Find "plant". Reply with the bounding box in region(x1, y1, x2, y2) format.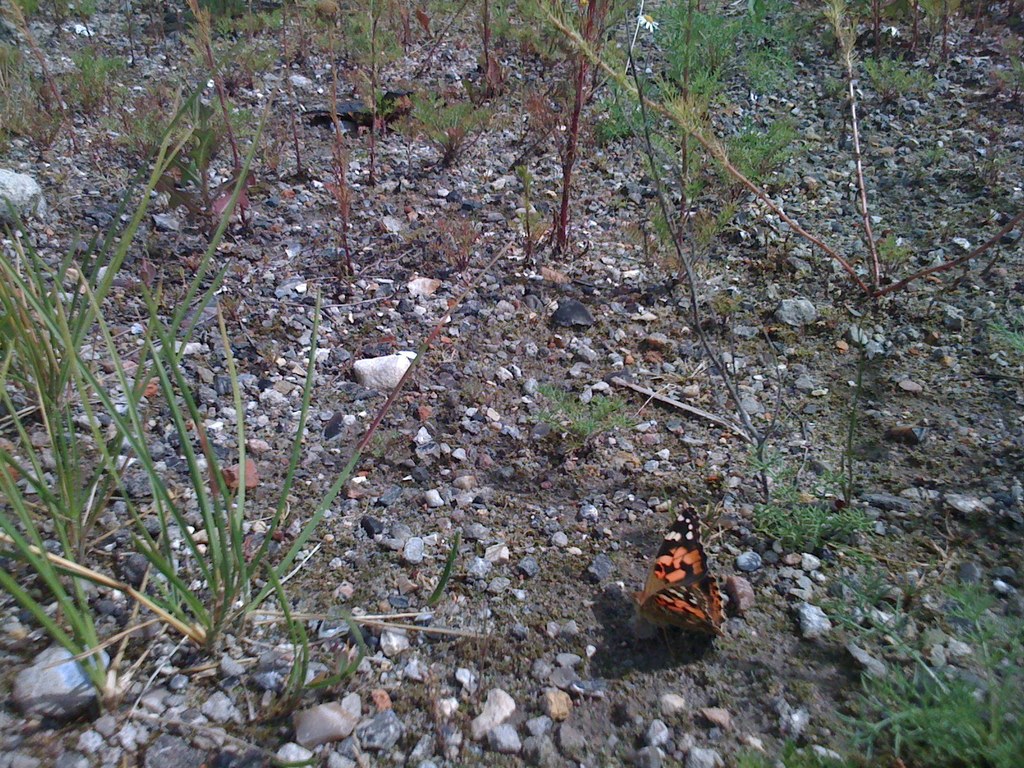
region(748, 430, 863, 559).
